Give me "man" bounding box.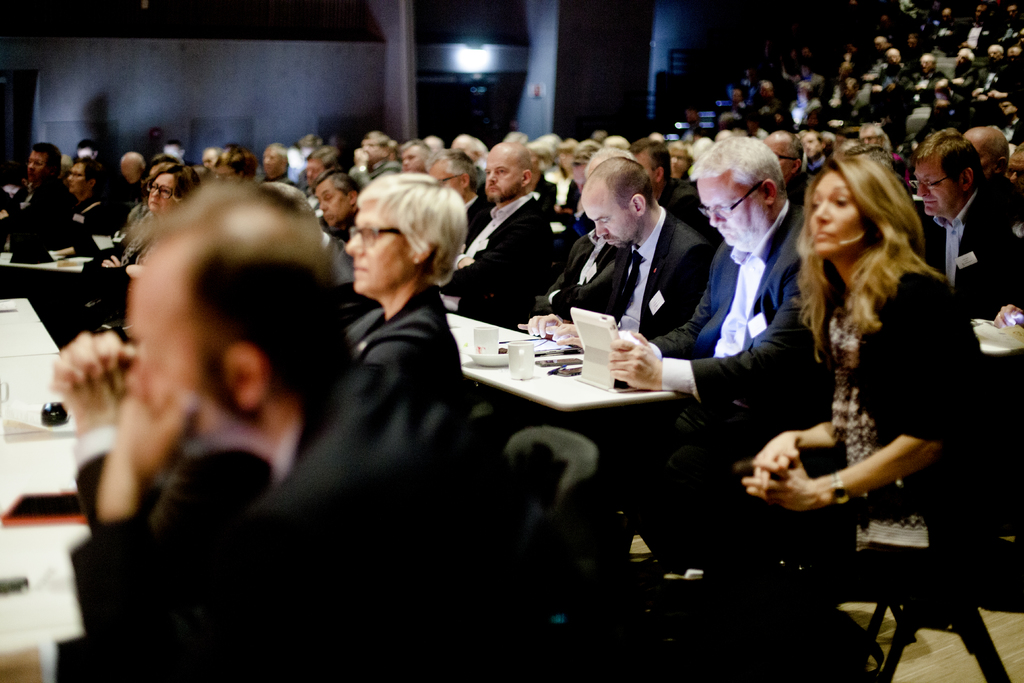
<region>996, 147, 1022, 201</region>.
